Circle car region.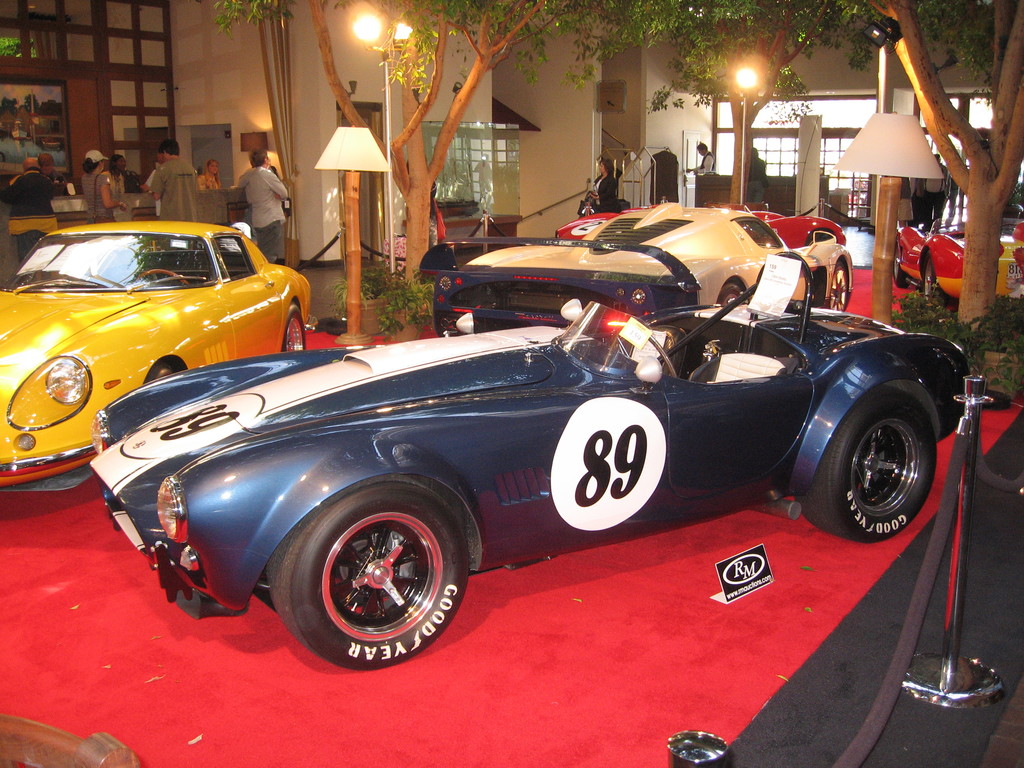
Region: [555, 208, 845, 249].
